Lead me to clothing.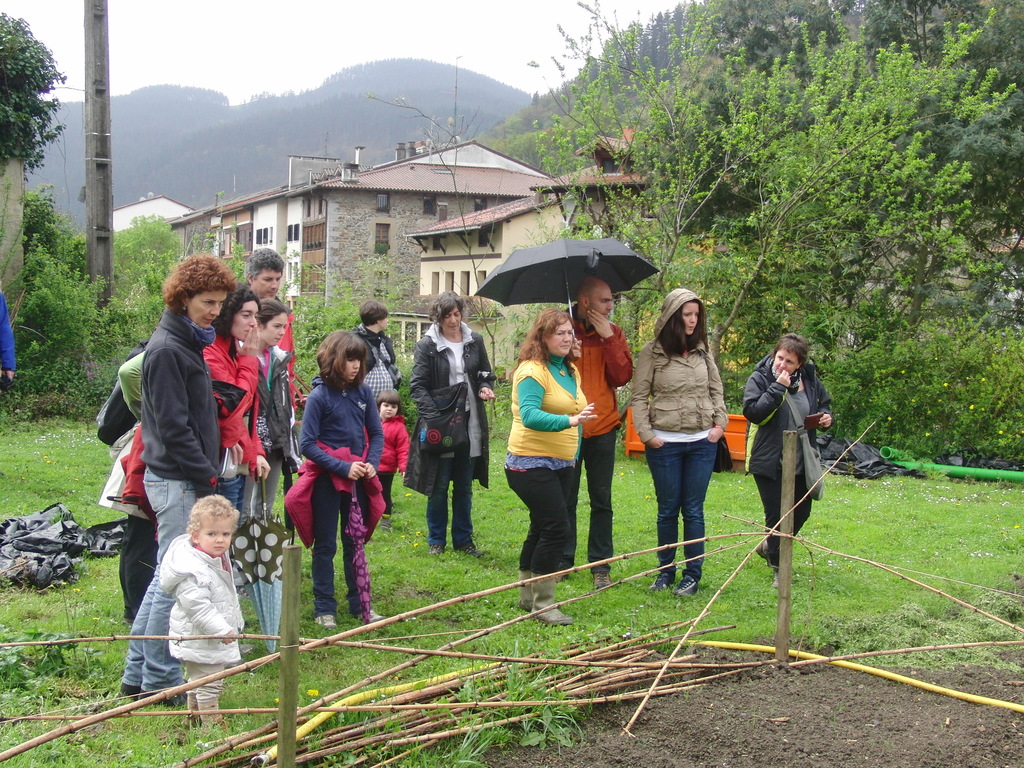
Lead to locate(159, 532, 247, 728).
